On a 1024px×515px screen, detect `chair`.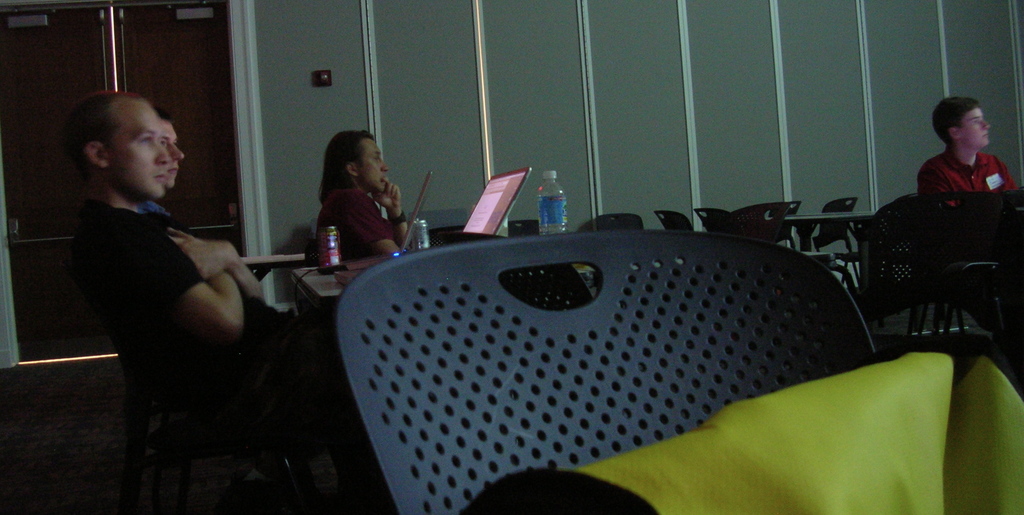
bbox(422, 229, 594, 310).
